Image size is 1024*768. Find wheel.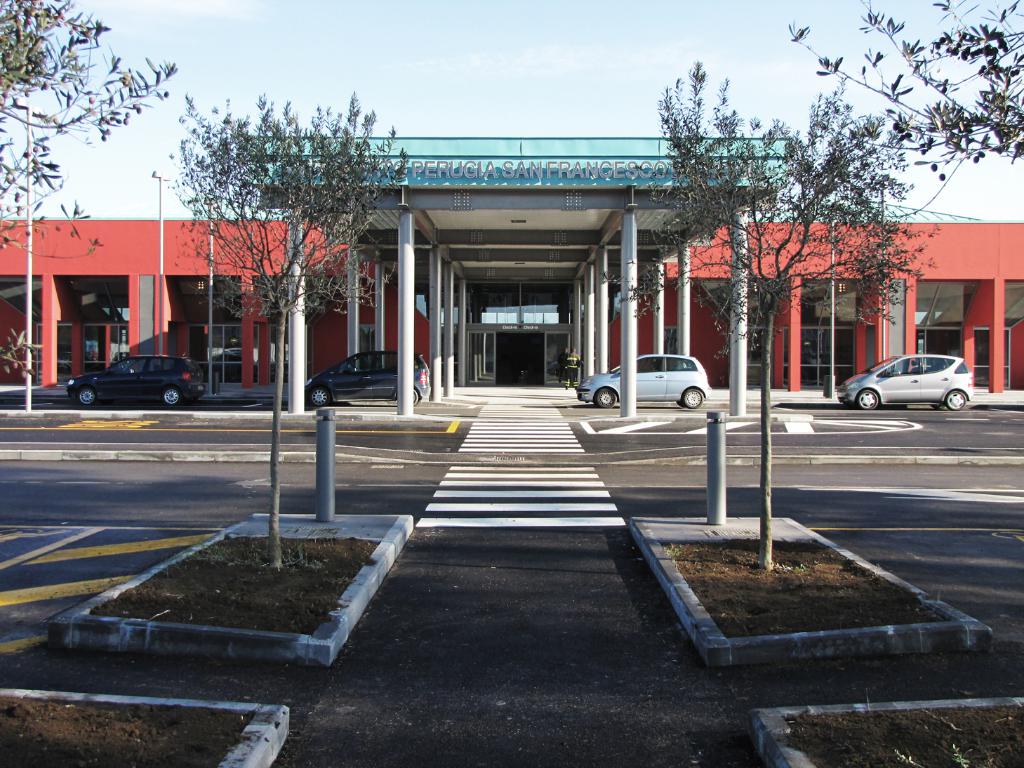
x1=858, y1=390, x2=879, y2=409.
